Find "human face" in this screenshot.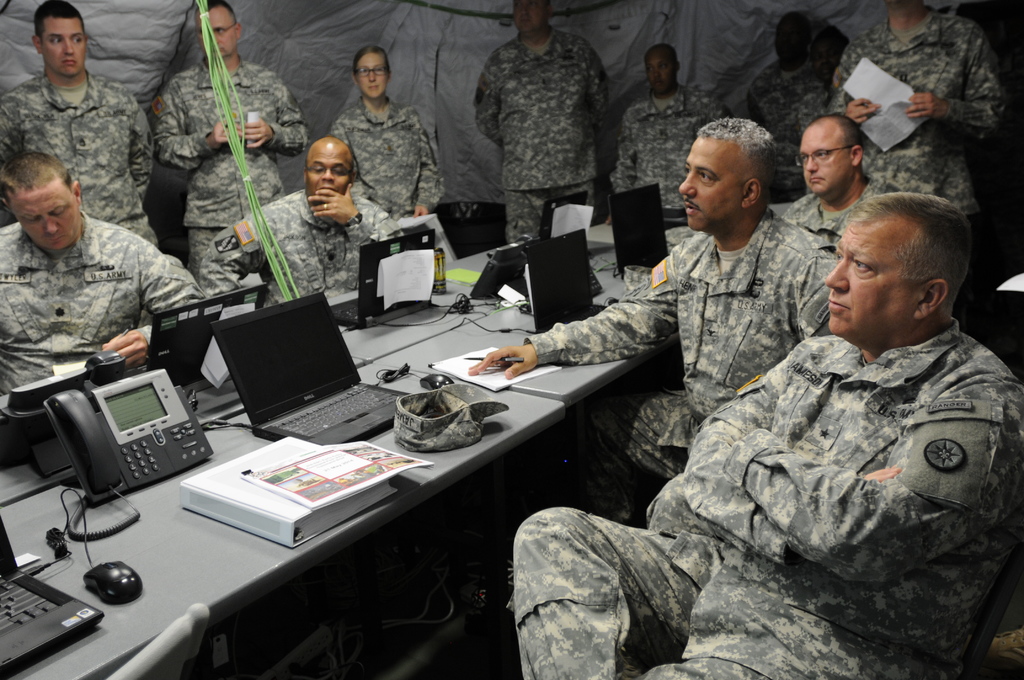
The bounding box for "human face" is {"x1": 307, "y1": 145, "x2": 342, "y2": 209}.
